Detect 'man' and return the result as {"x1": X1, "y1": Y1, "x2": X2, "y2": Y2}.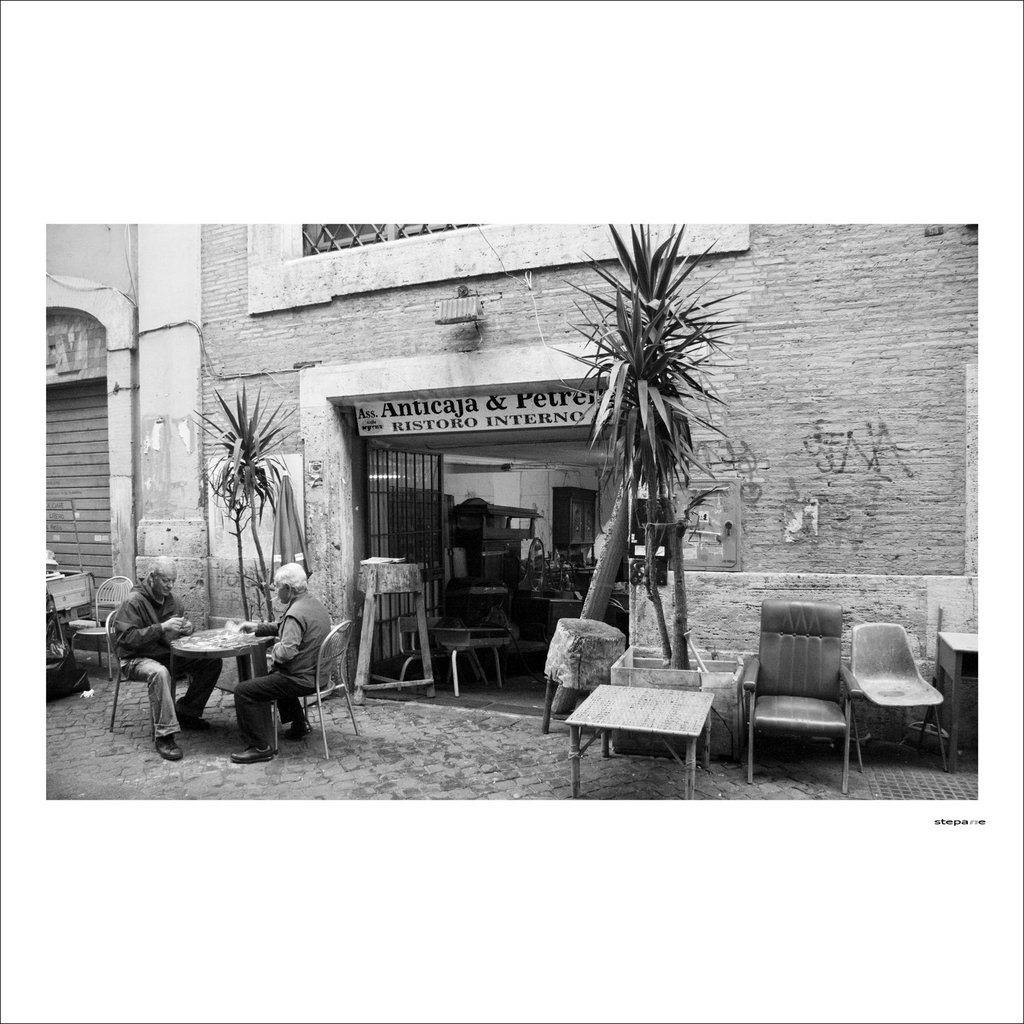
{"x1": 211, "y1": 570, "x2": 344, "y2": 779}.
